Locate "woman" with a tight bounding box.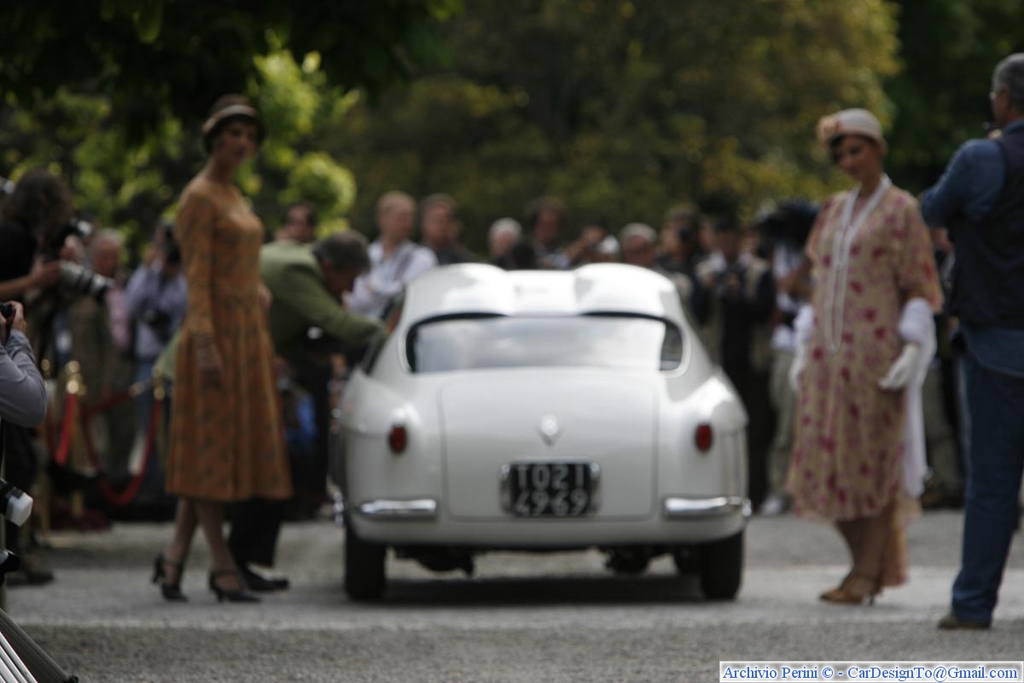
region(129, 85, 307, 611).
